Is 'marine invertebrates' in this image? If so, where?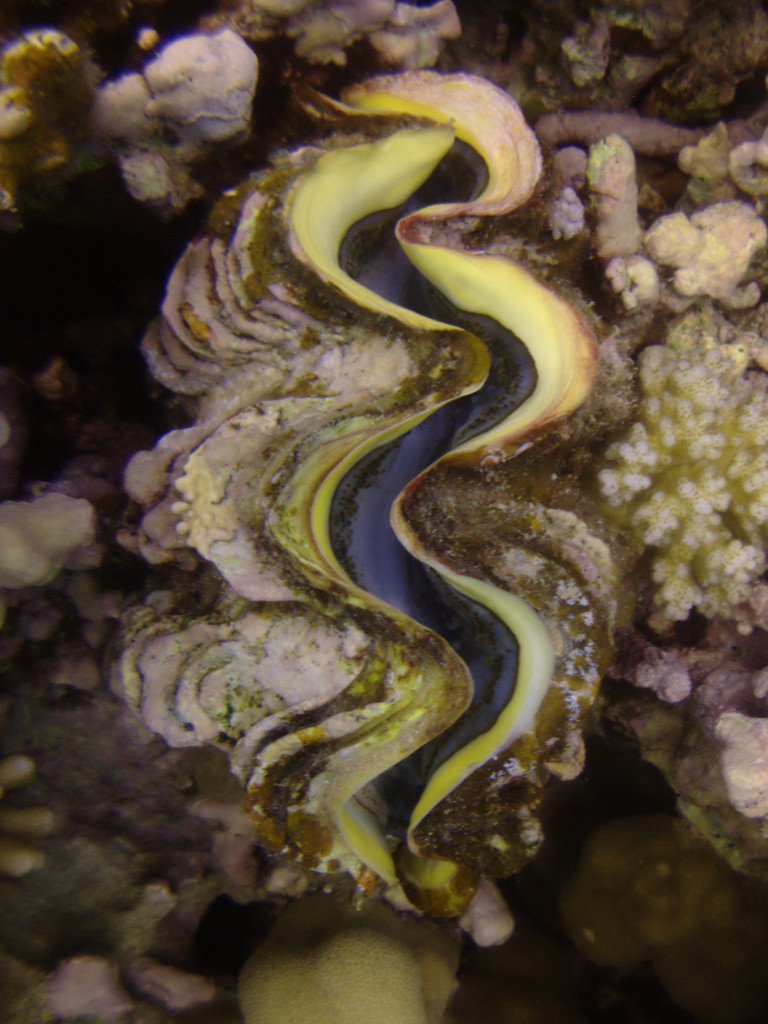
Yes, at x1=116 y1=32 x2=627 y2=952.
